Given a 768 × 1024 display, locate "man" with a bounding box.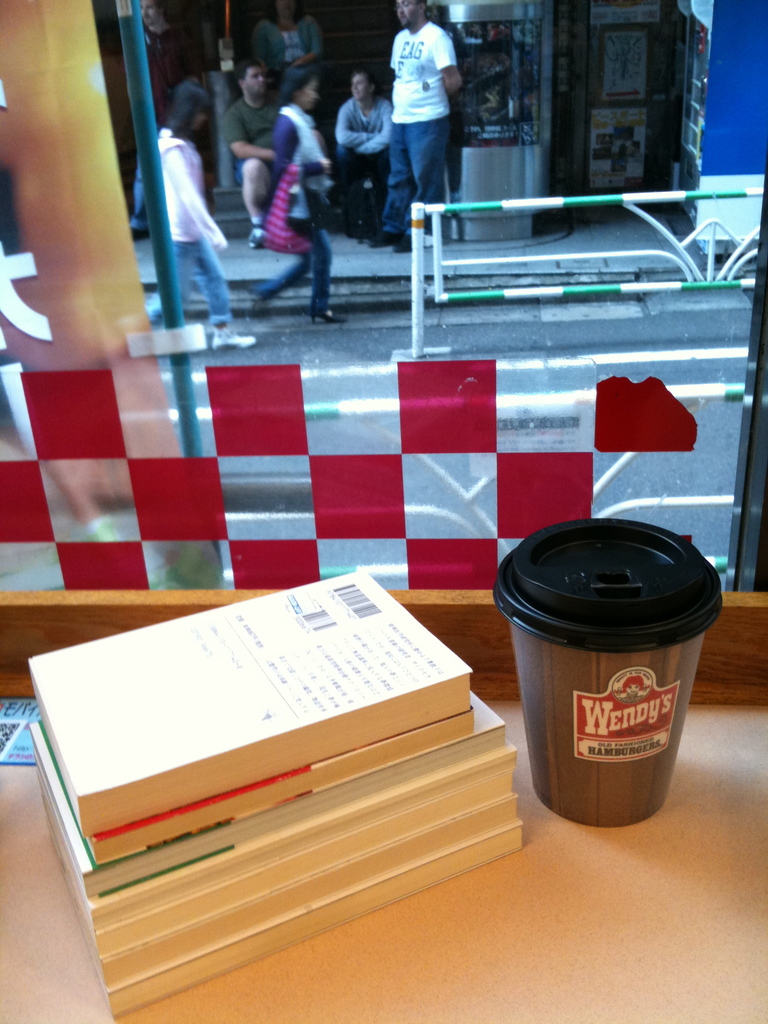
Located: 331:67:390:214.
